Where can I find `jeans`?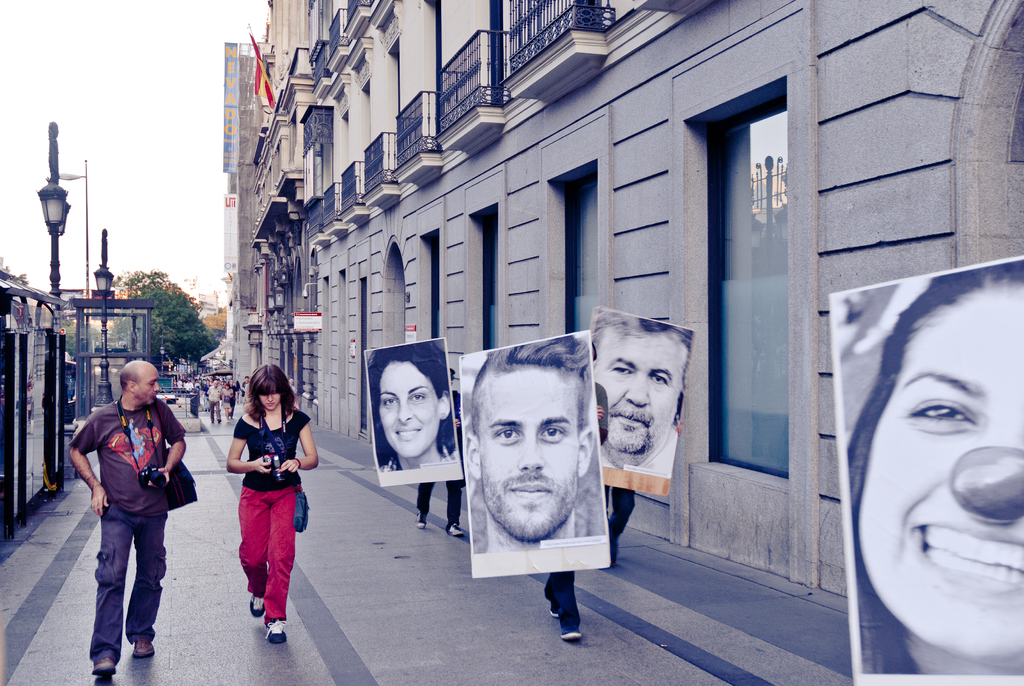
You can find it at box(600, 484, 632, 546).
